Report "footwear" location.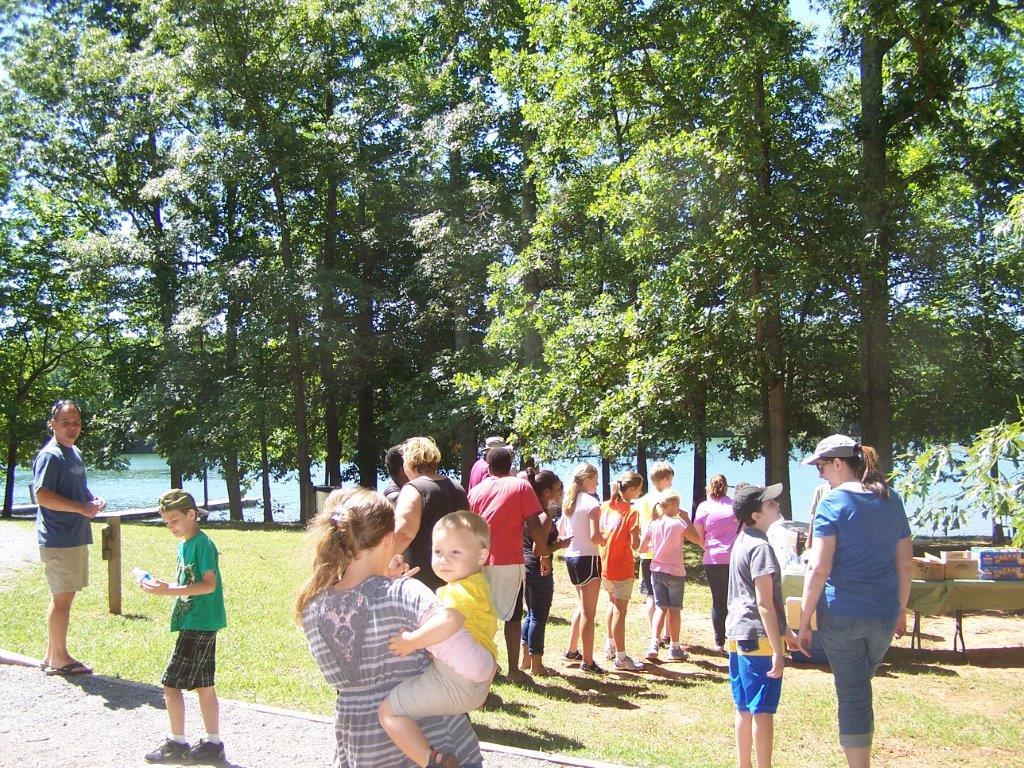
Report: locate(578, 661, 606, 678).
